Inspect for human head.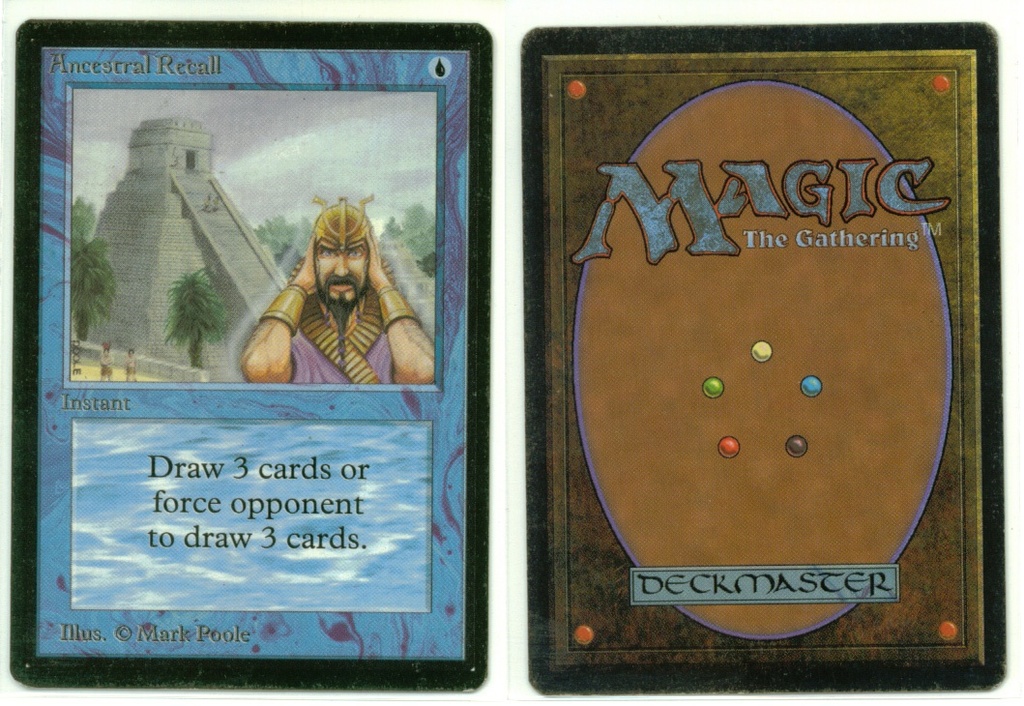
Inspection: rect(318, 202, 368, 308).
